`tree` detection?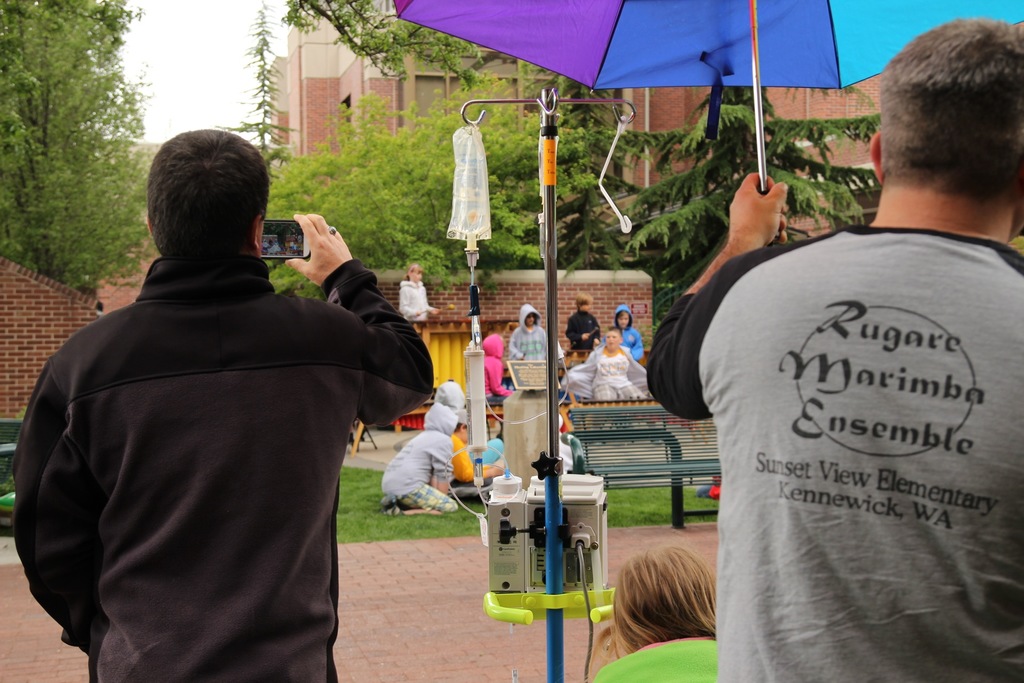
[274, 0, 492, 95]
